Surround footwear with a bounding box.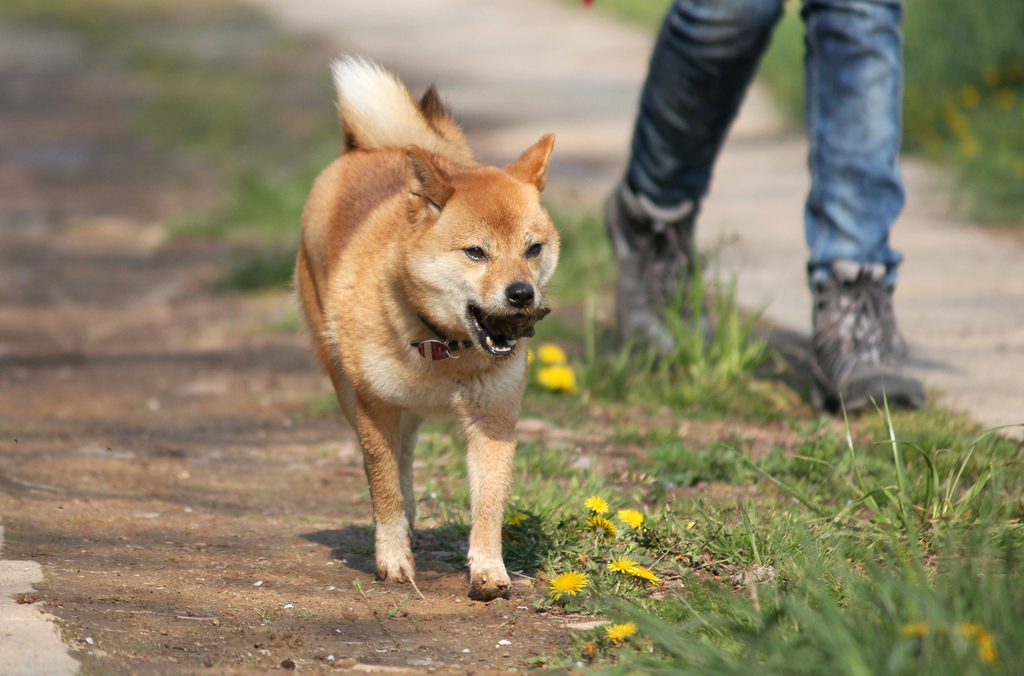
[left=794, top=254, right=927, bottom=414].
